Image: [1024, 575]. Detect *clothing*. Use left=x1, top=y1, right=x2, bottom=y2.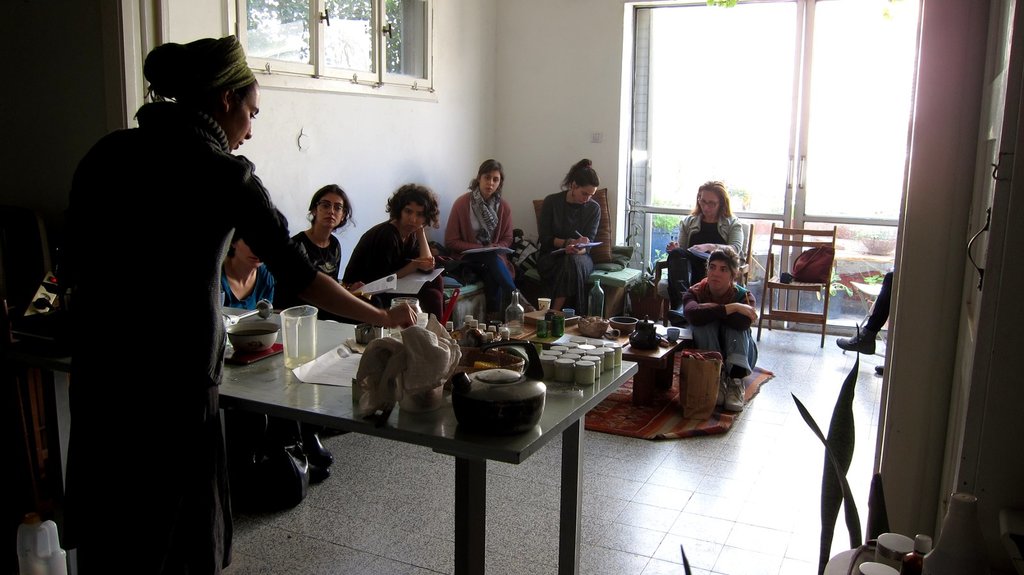
left=673, top=208, right=753, bottom=314.
